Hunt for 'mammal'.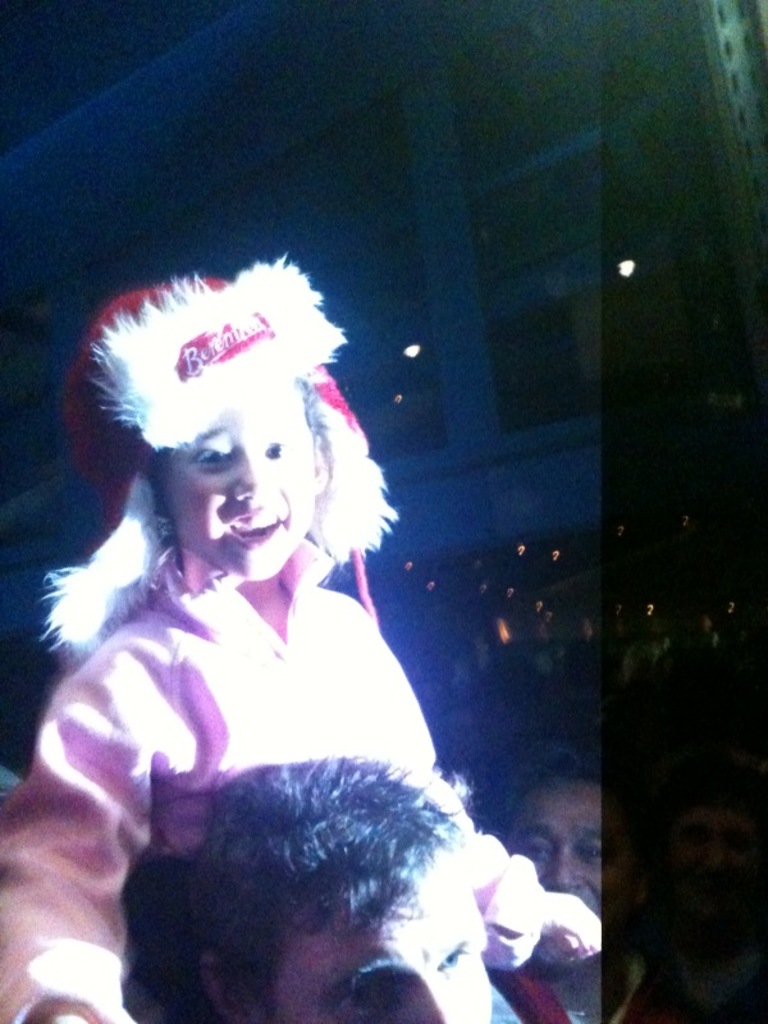
Hunted down at (499,765,622,1023).
